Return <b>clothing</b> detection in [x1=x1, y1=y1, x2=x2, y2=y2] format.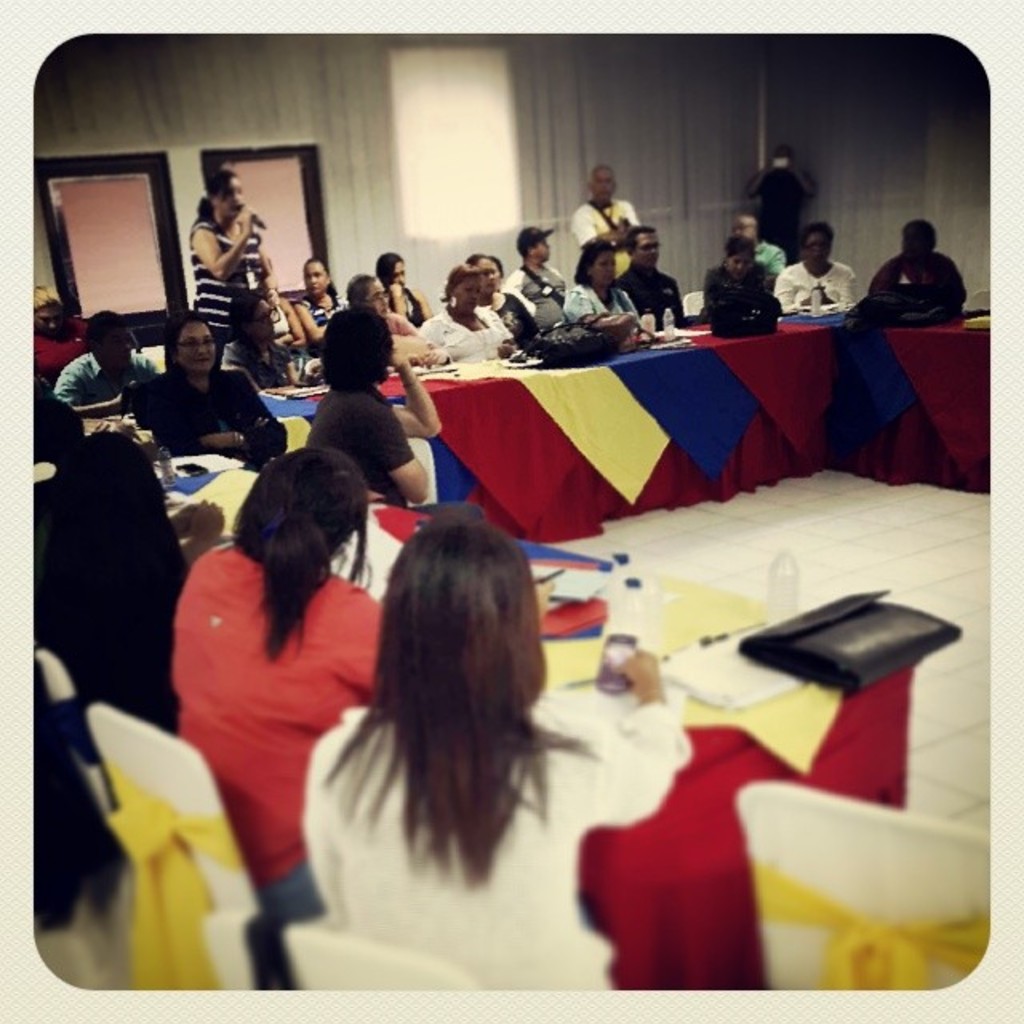
[x1=629, y1=264, x2=680, y2=333].
